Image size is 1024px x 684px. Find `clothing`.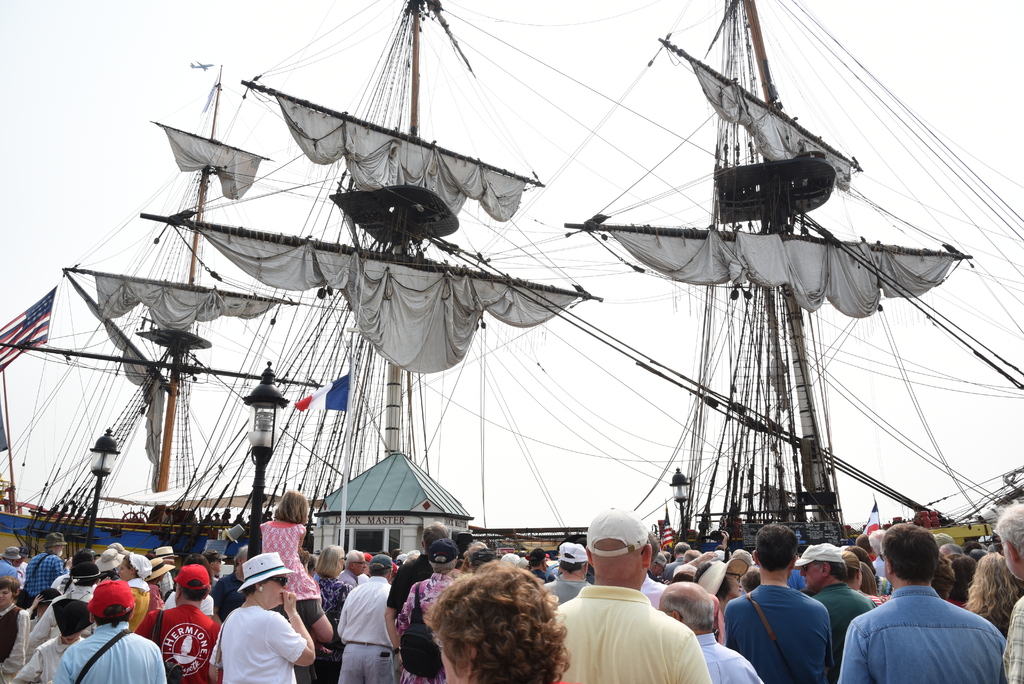
[left=552, top=584, right=707, bottom=683].
